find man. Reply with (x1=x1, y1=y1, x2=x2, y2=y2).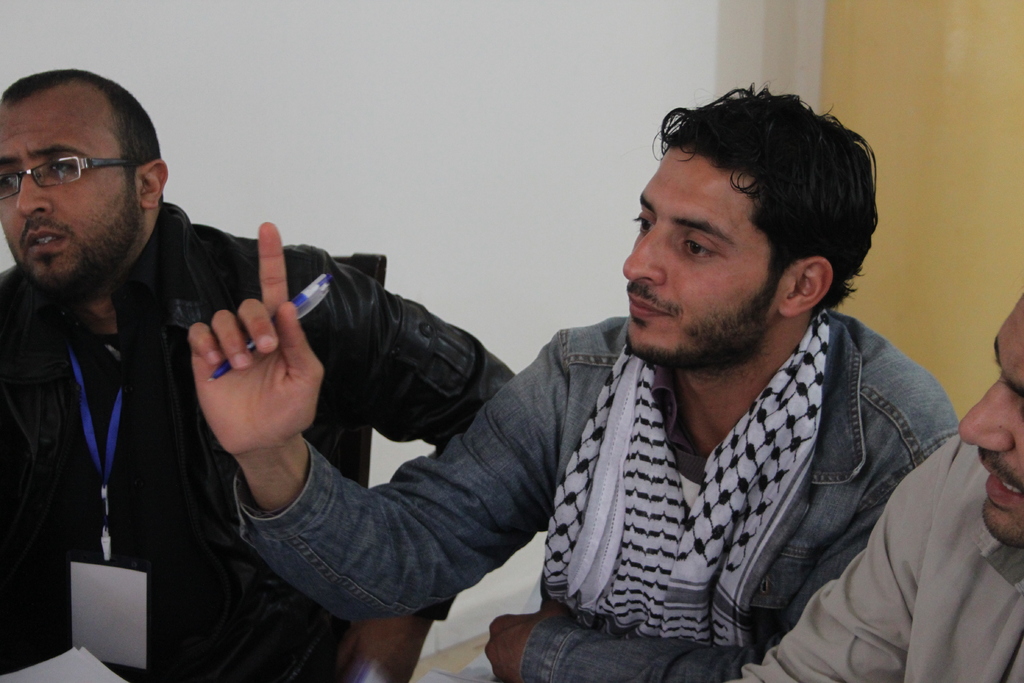
(x1=188, y1=74, x2=959, y2=682).
